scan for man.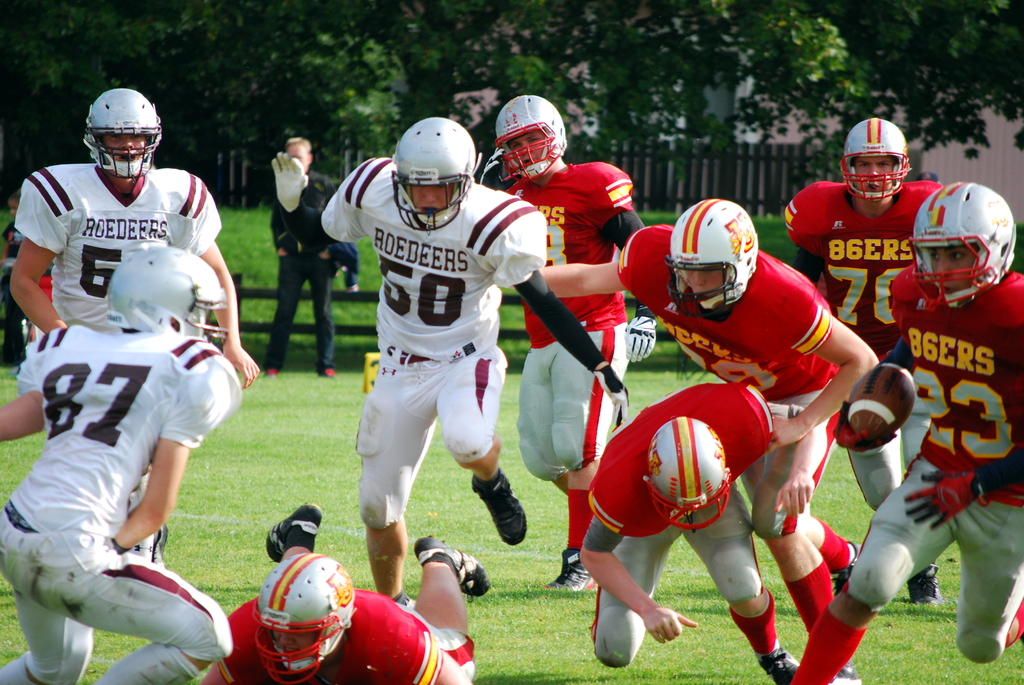
Scan result: [259, 136, 360, 378].
